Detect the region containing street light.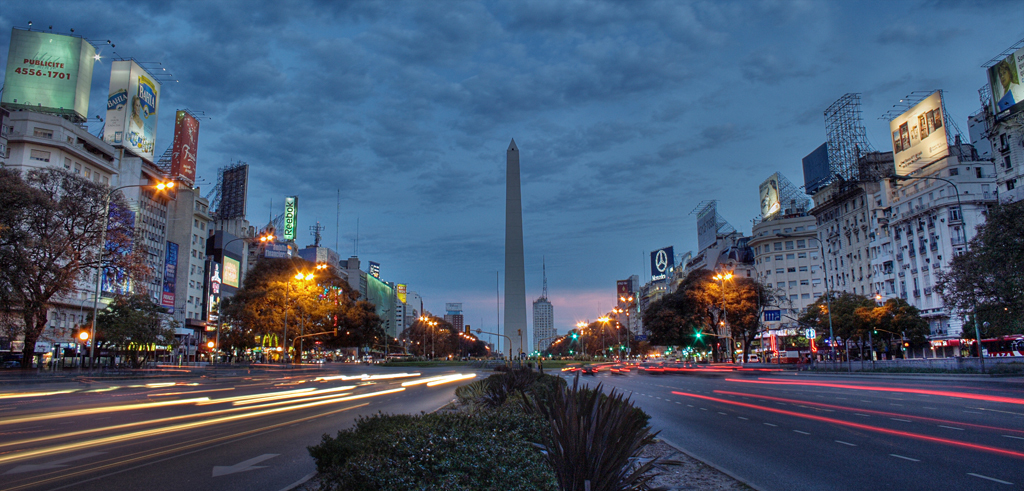
detection(772, 234, 832, 354).
